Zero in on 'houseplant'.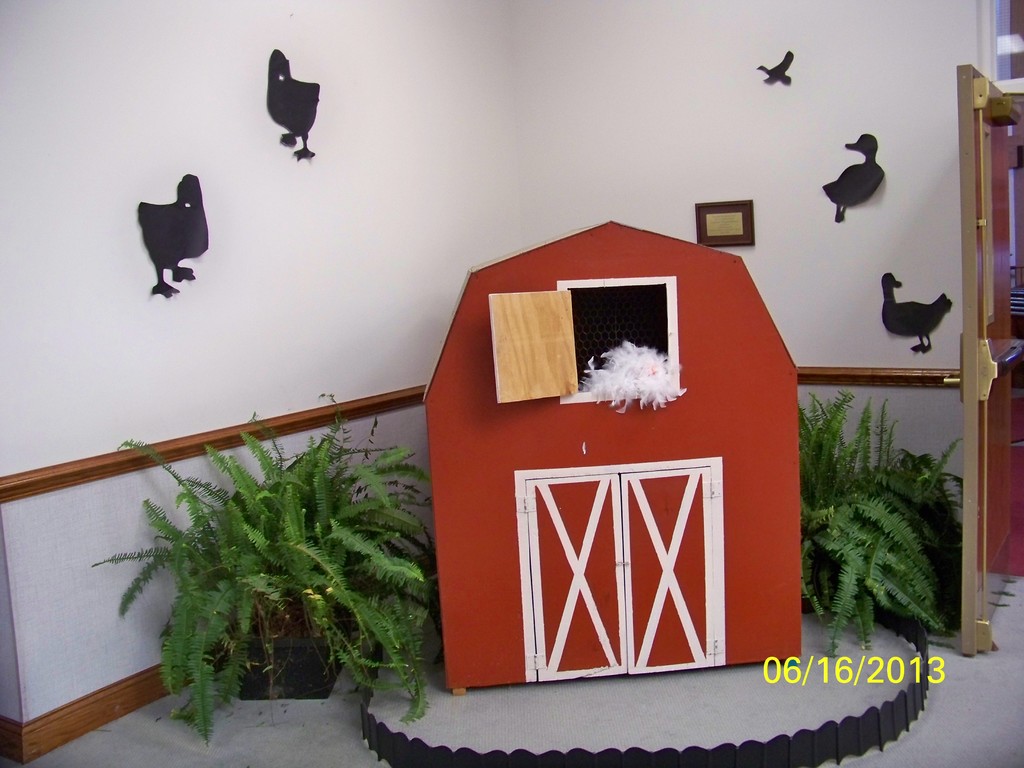
Zeroed in: 120/438/449/735.
